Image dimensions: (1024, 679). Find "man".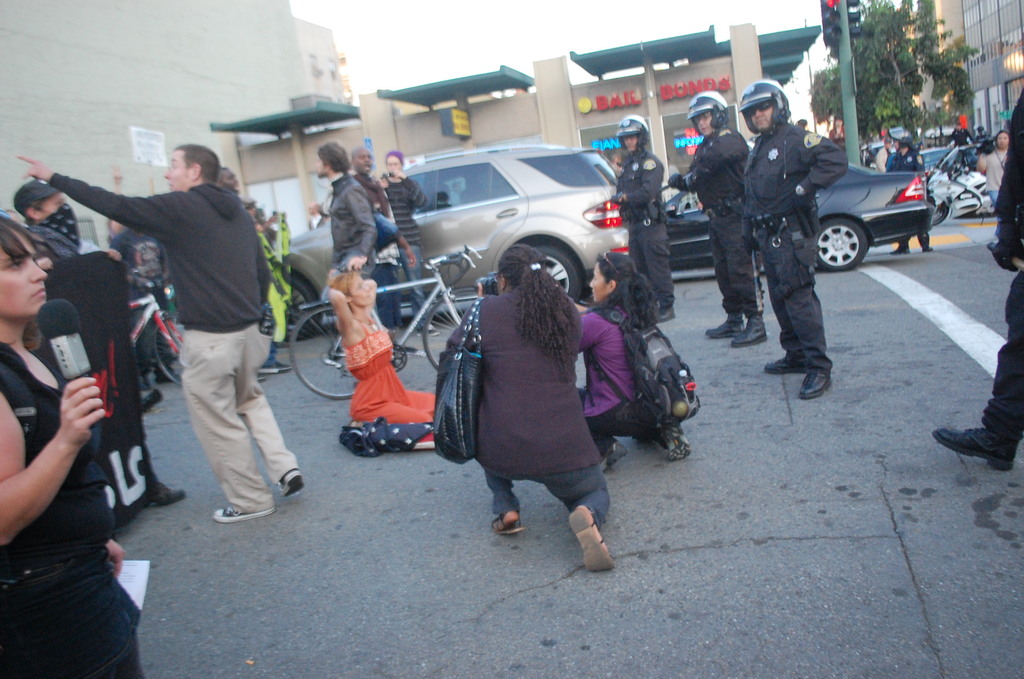
<region>64, 138, 290, 532</region>.
